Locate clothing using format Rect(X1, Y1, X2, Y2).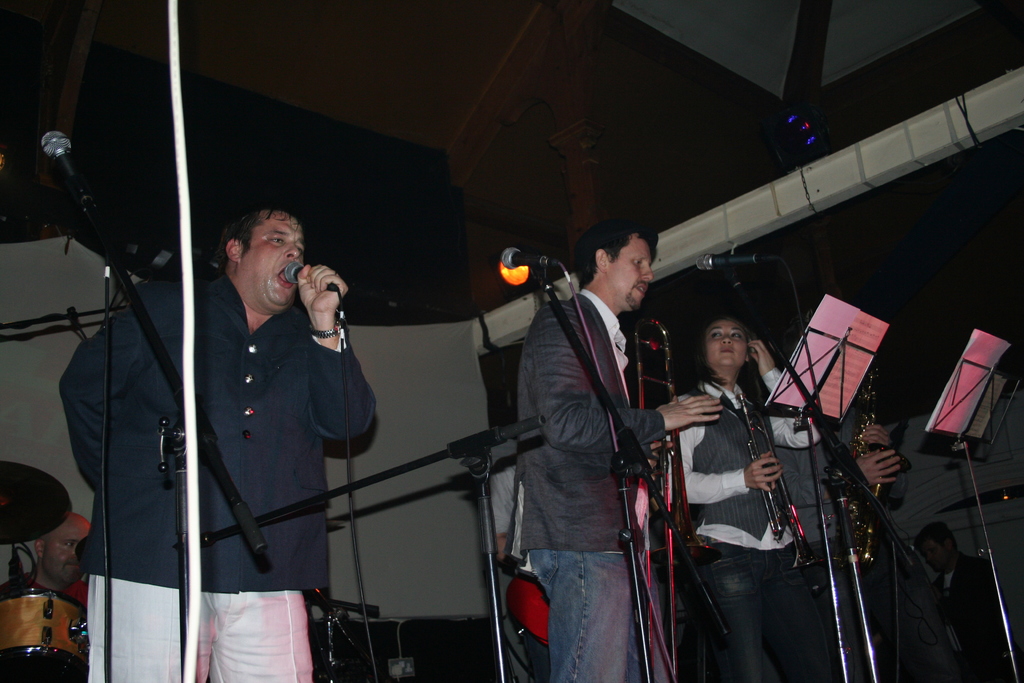
Rect(925, 552, 1002, 682).
